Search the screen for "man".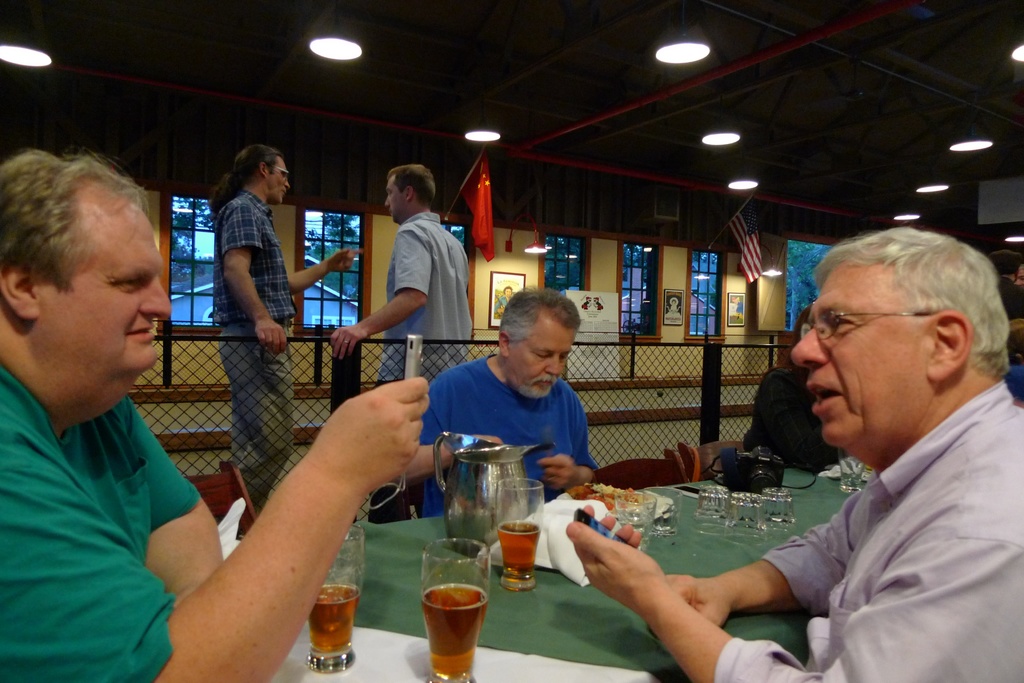
Found at (left=0, top=150, right=433, bottom=682).
